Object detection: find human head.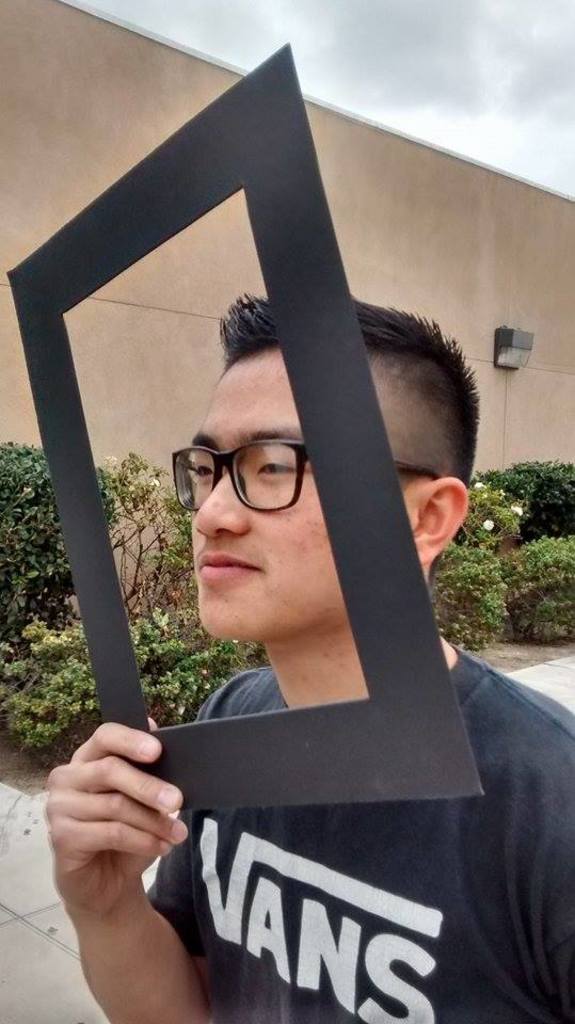
145:270:437:656.
